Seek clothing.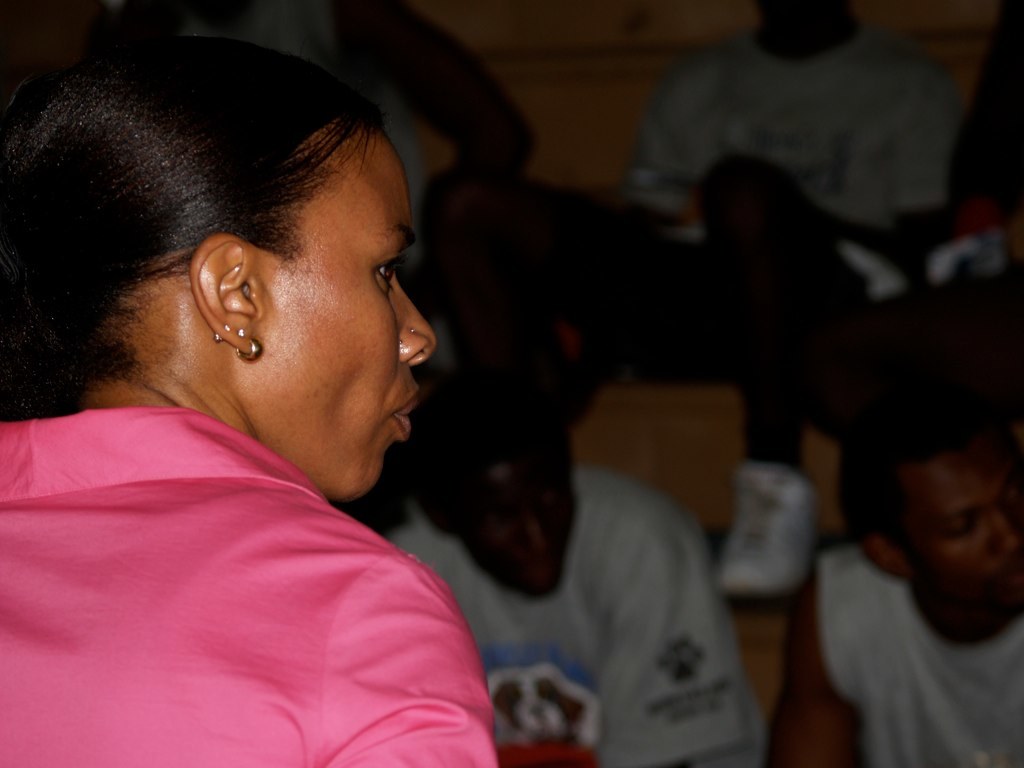
[left=626, top=23, right=945, bottom=481].
